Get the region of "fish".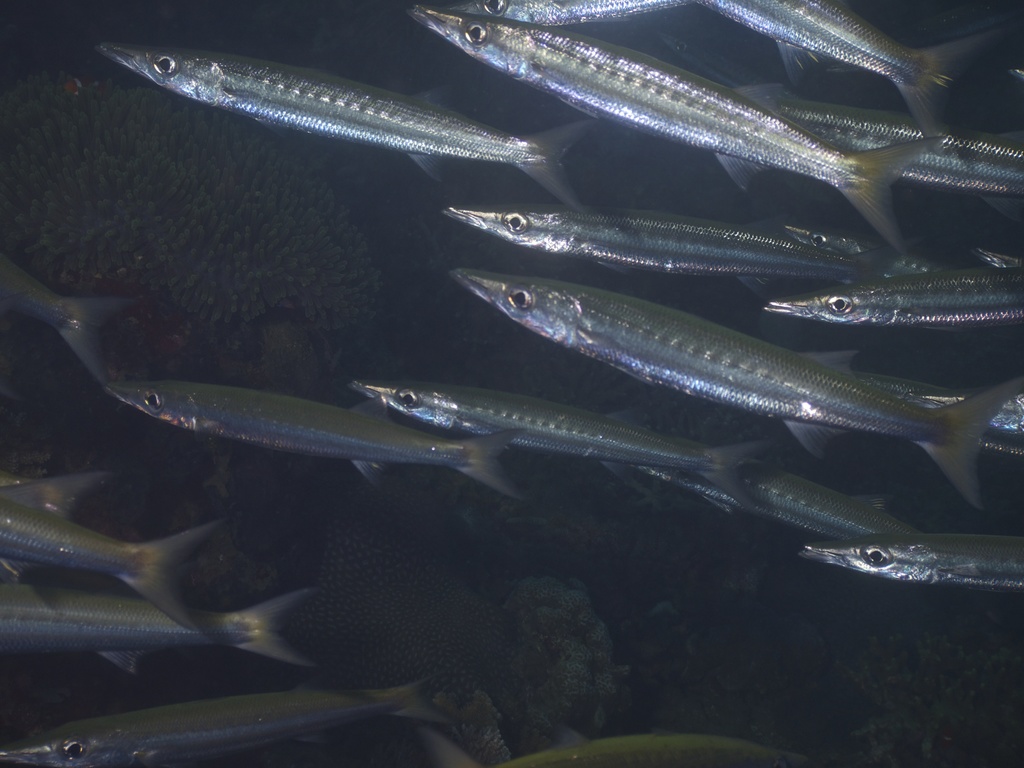
[x1=5, y1=583, x2=330, y2=680].
